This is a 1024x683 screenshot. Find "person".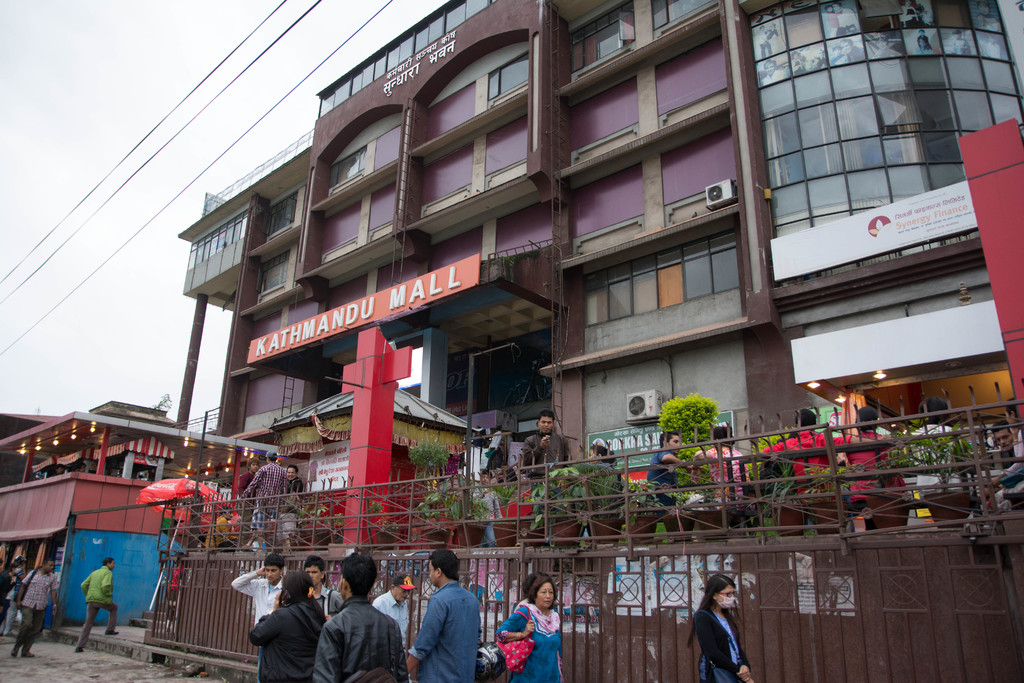
Bounding box: region(639, 427, 697, 520).
